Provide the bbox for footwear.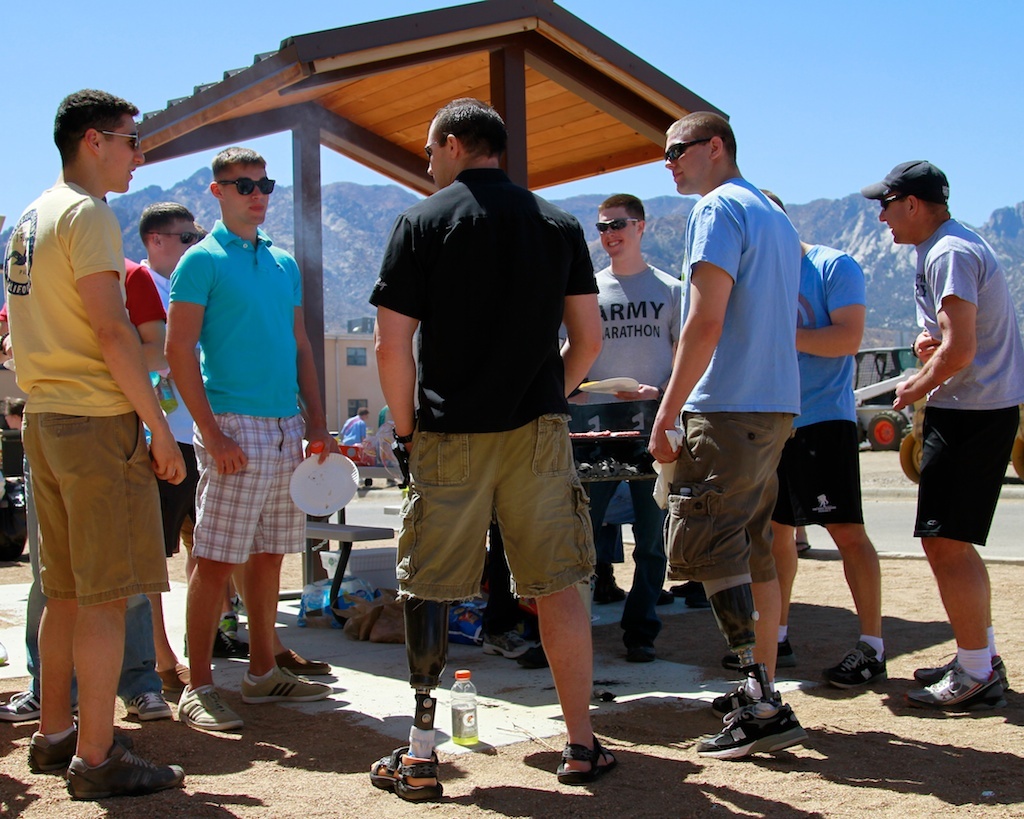
x1=22, y1=716, x2=113, y2=772.
